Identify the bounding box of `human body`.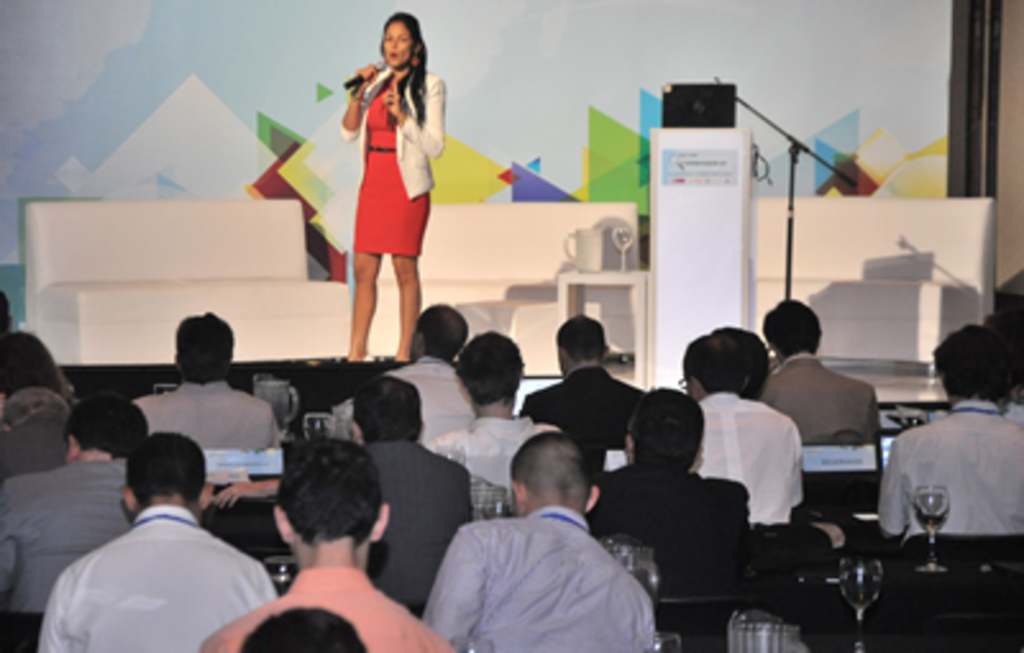
684, 328, 801, 528.
